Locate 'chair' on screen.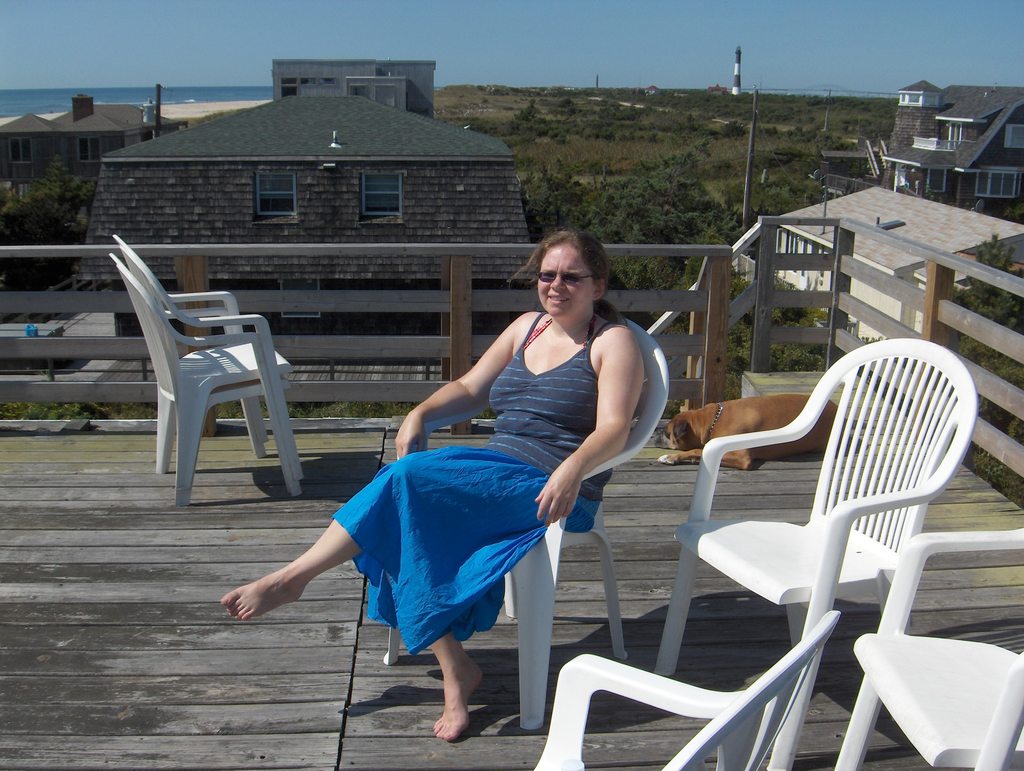
On screen at detection(834, 522, 1023, 770).
